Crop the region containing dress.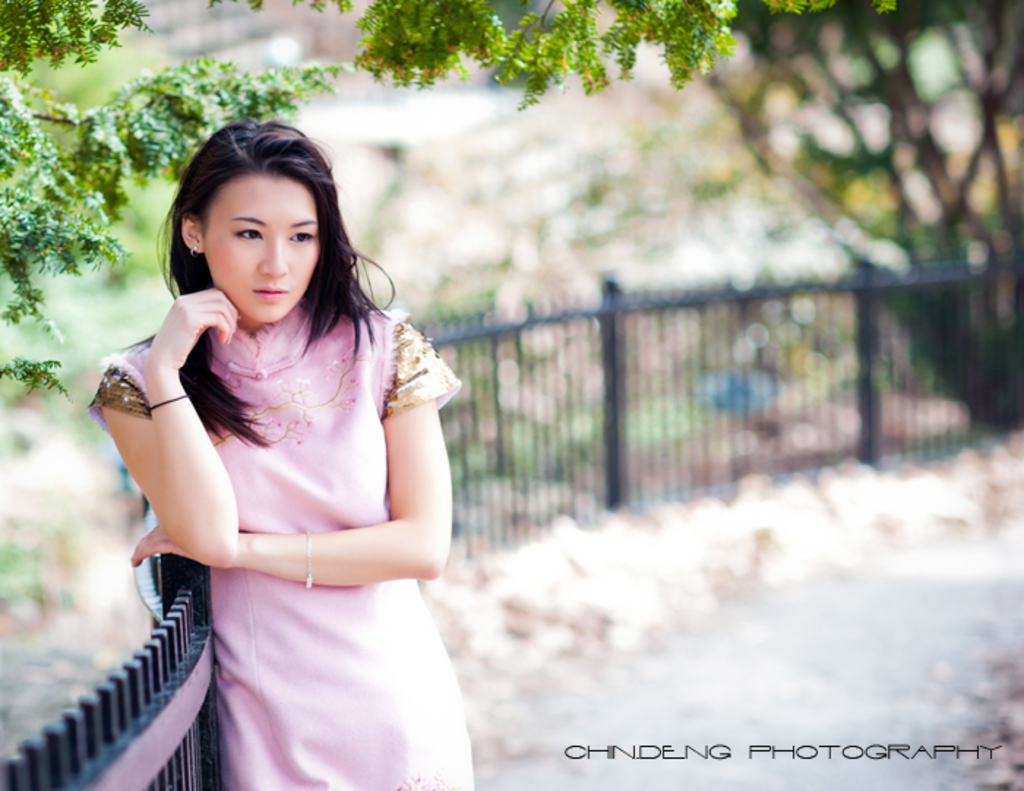
Crop region: l=151, t=257, r=487, b=773.
